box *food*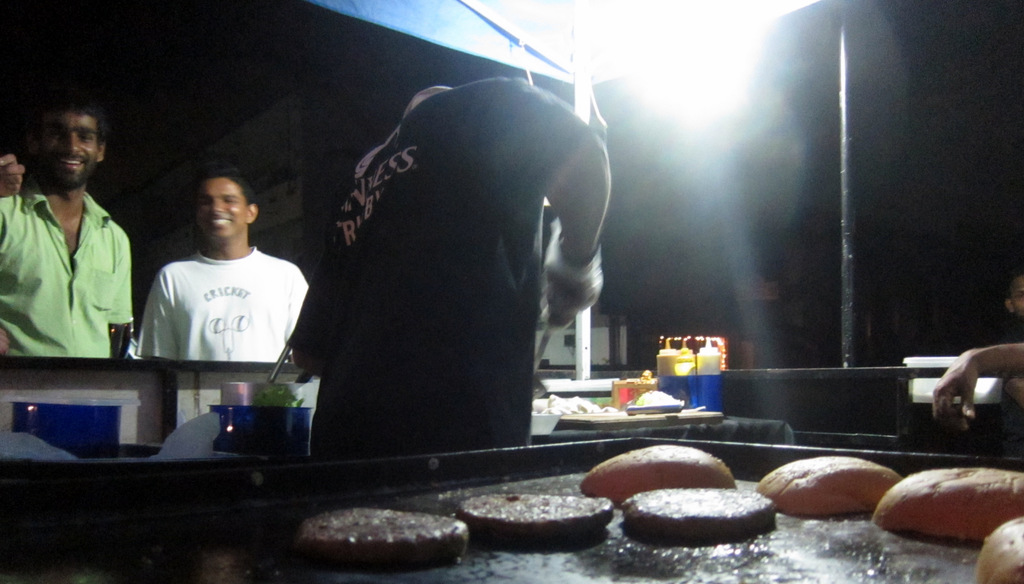
749:453:906:519
